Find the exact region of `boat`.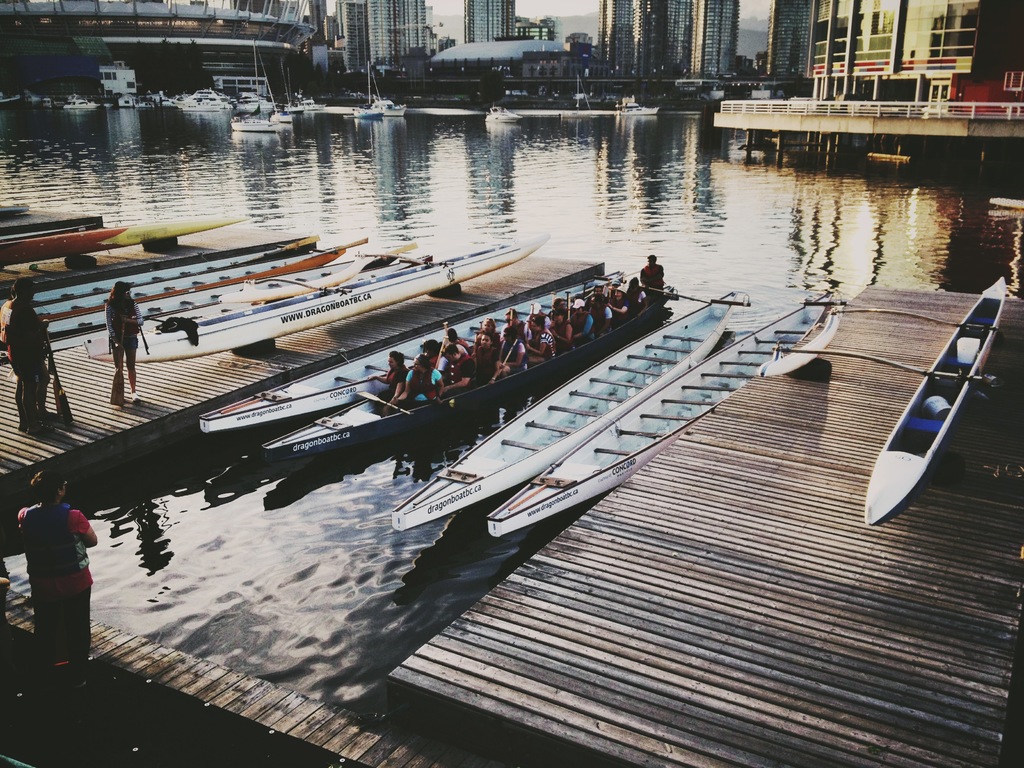
Exact region: pyautogui.locateOnScreen(243, 267, 677, 461).
